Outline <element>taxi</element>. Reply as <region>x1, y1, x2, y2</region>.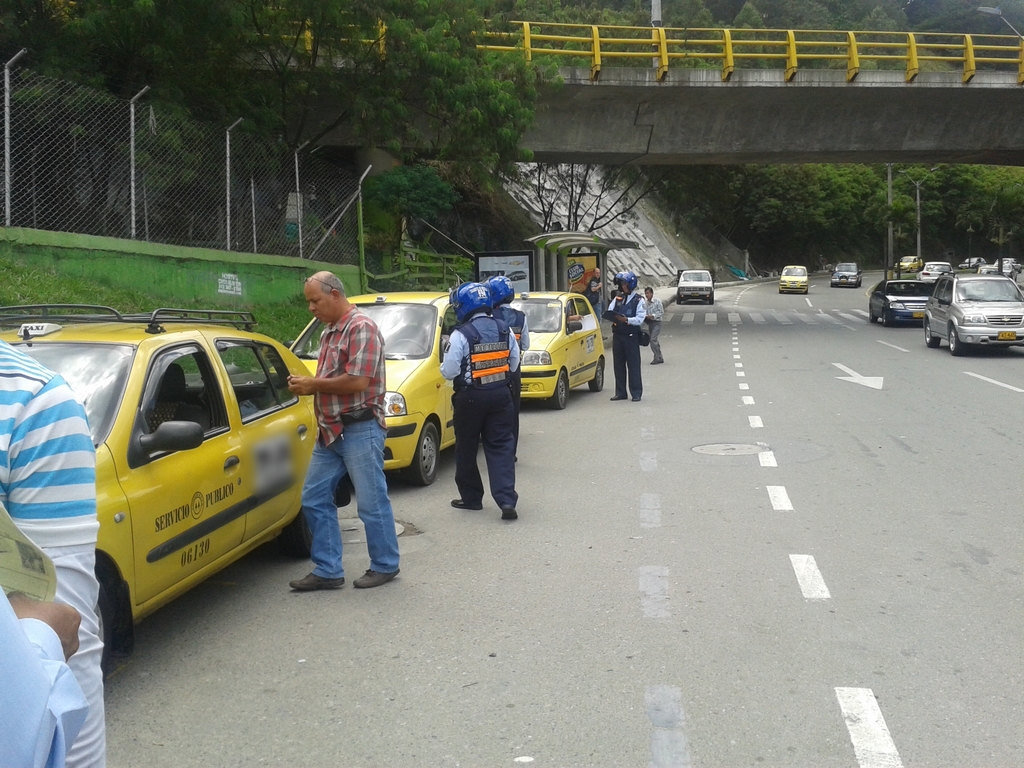
<region>10, 319, 342, 658</region>.
